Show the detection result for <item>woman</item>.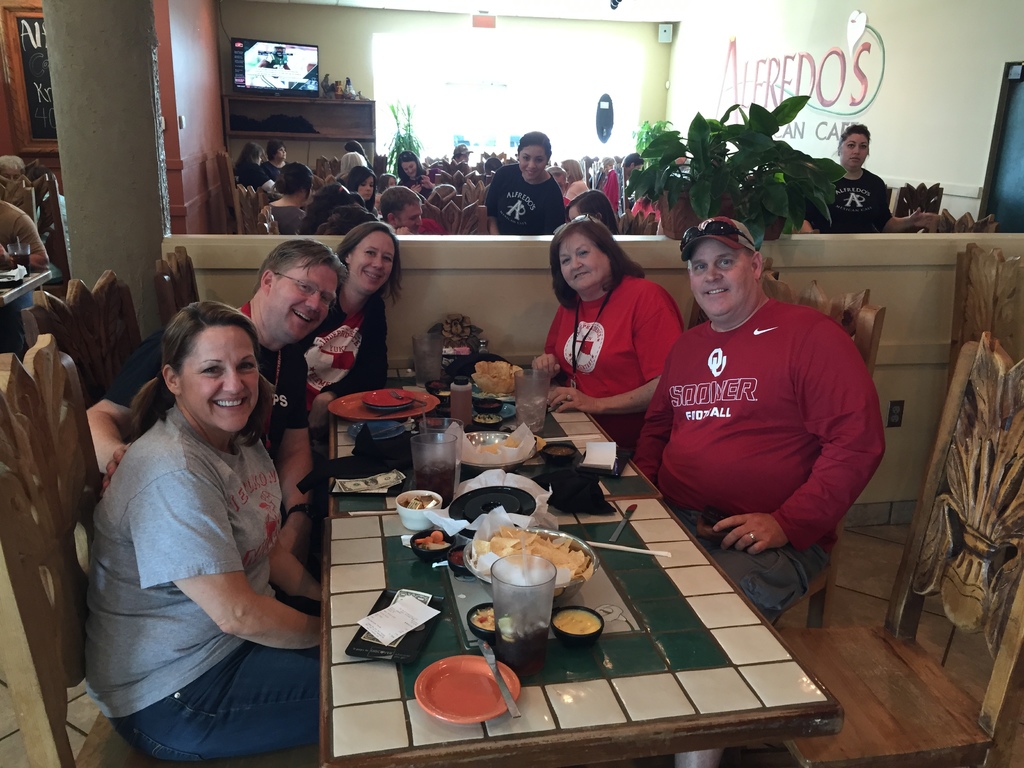
(486,128,571,236).
